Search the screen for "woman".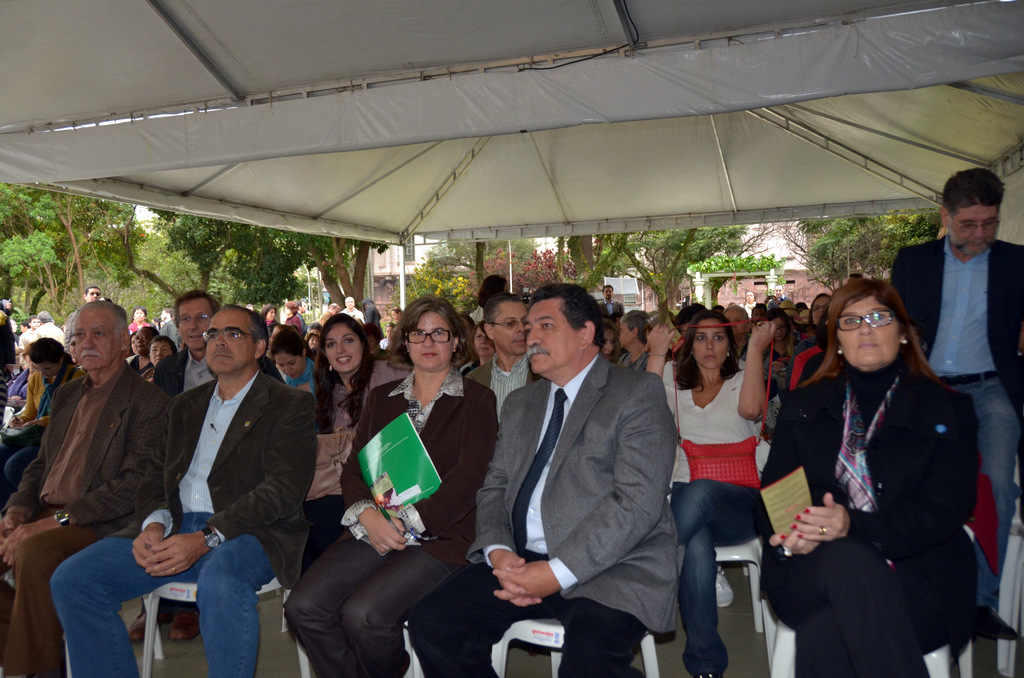
Found at l=765, t=291, r=797, b=347.
